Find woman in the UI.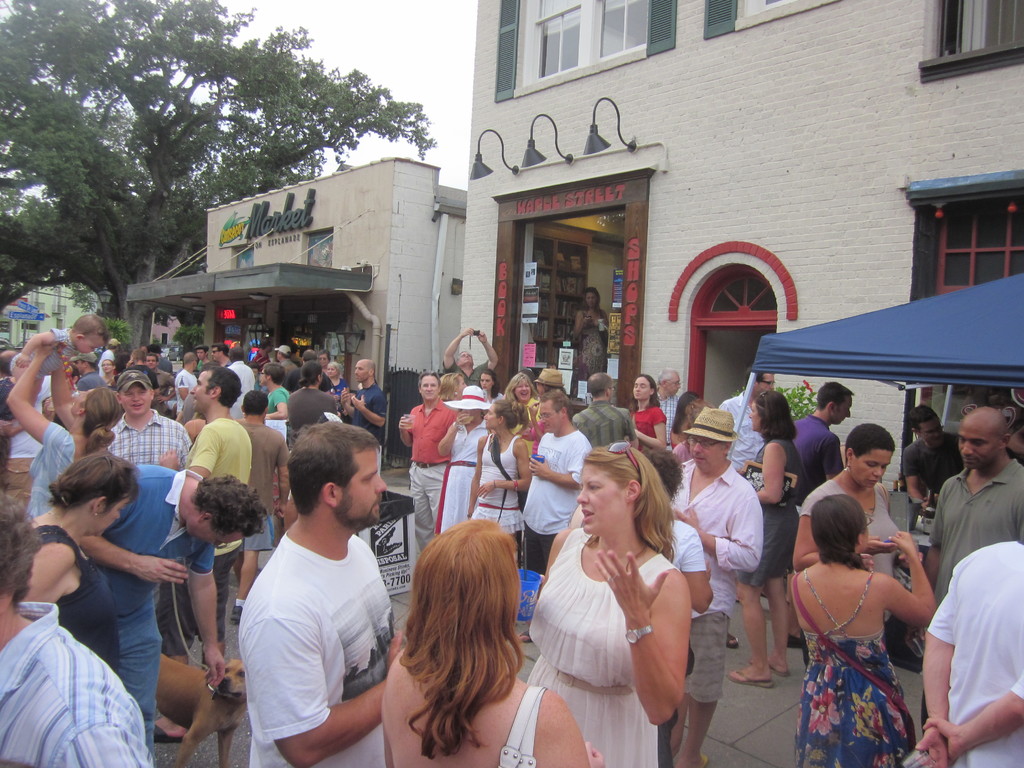
UI element at [792,422,906,627].
